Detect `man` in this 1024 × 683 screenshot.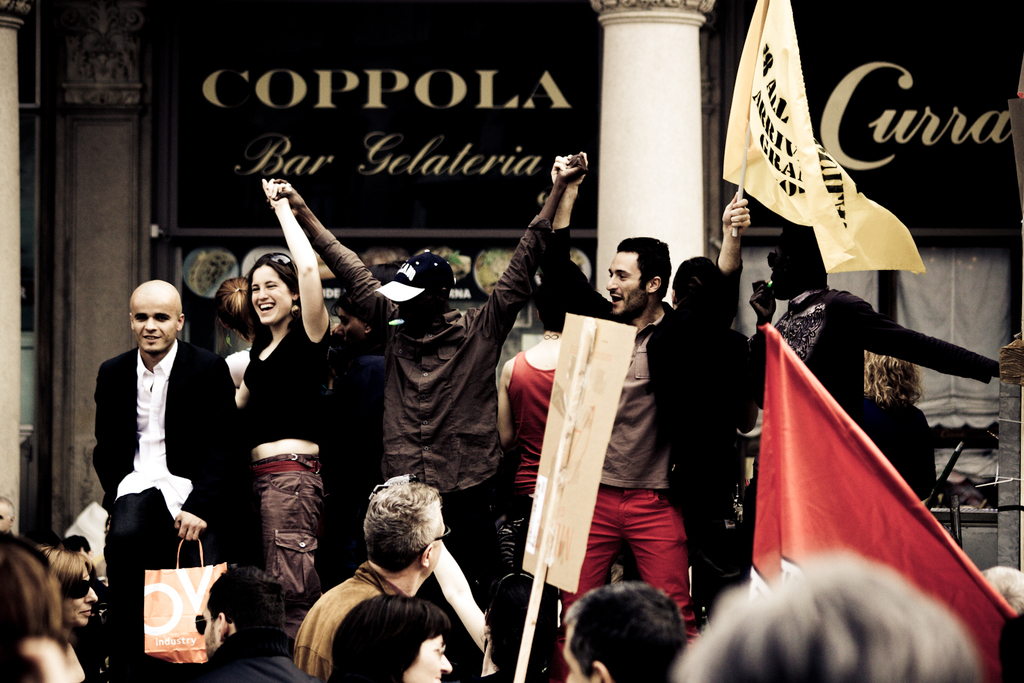
Detection: box=[294, 479, 450, 682].
